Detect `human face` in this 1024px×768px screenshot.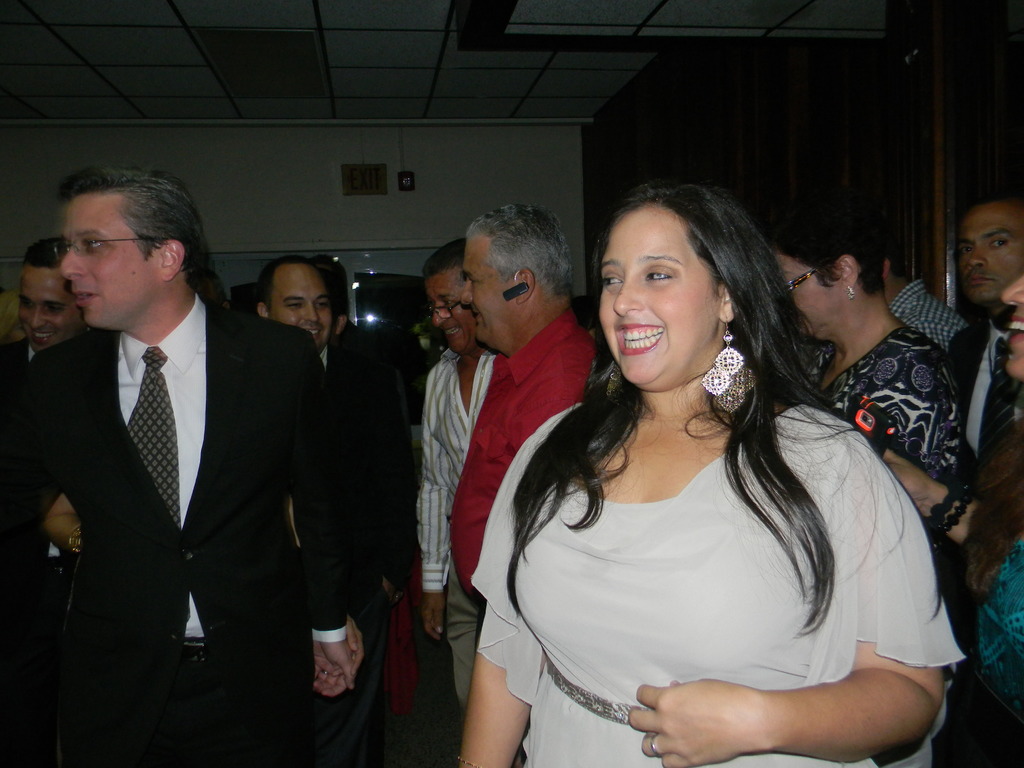
Detection: crop(956, 209, 1023, 304).
